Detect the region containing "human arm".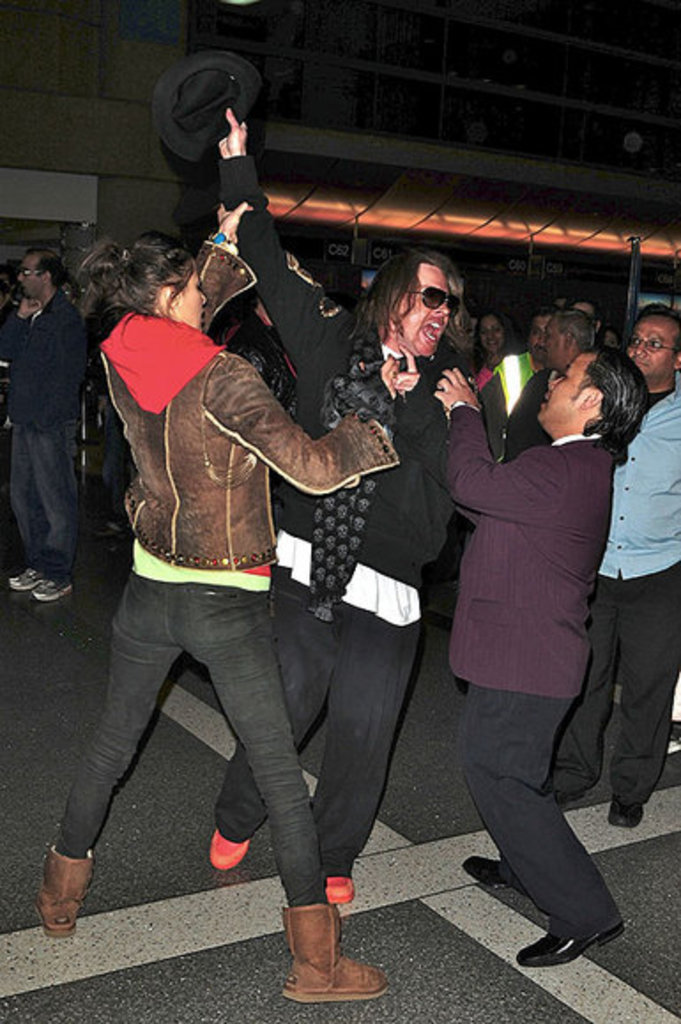
crop(39, 317, 88, 439).
